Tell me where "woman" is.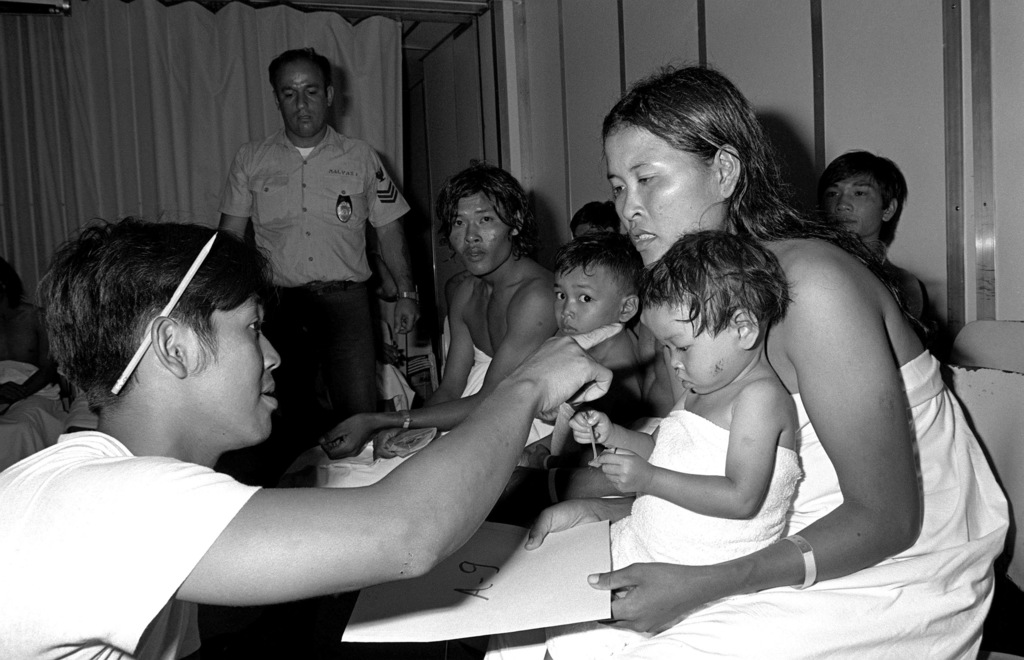
"woman" is at 483:67:1012:659.
